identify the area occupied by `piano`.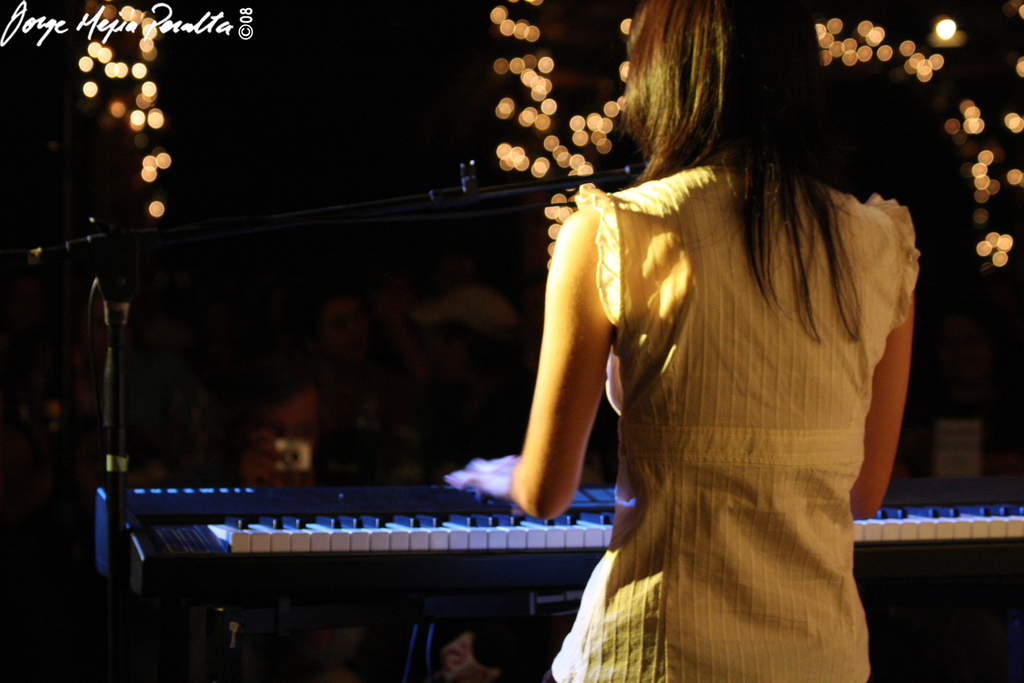
Area: 90/486/1023/674.
